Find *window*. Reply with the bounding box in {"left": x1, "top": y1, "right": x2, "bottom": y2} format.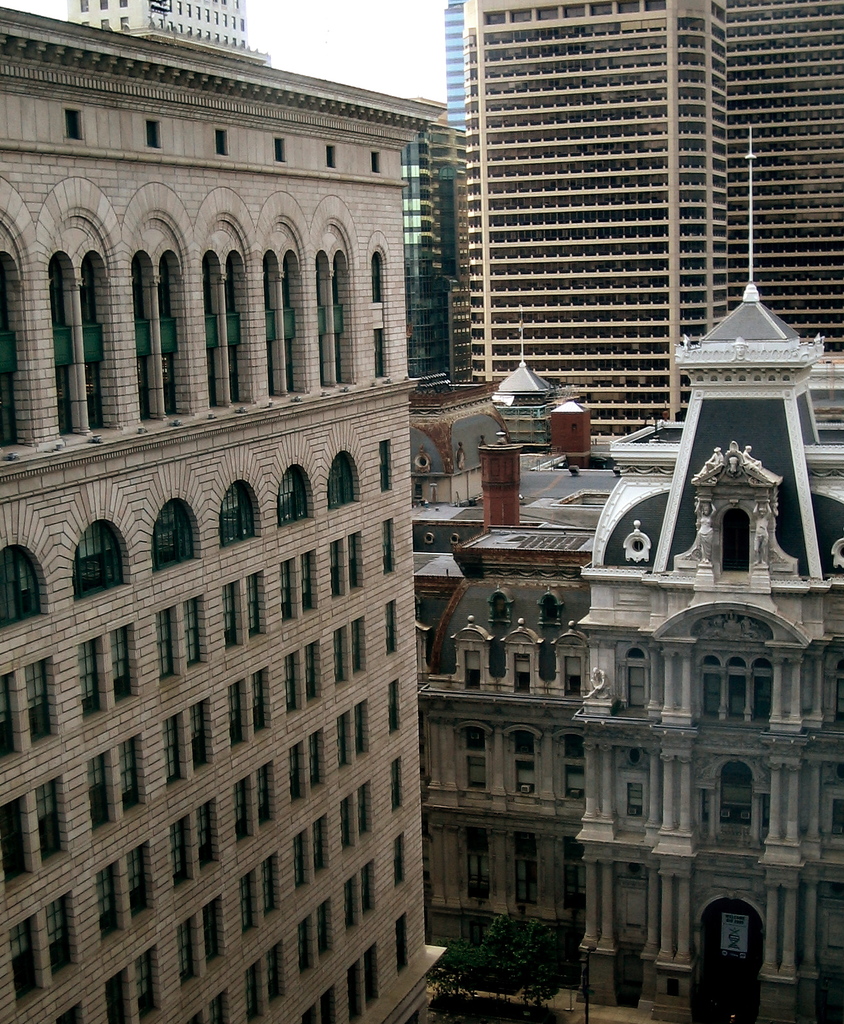
{"left": 318, "top": 984, "right": 334, "bottom": 1021}.
